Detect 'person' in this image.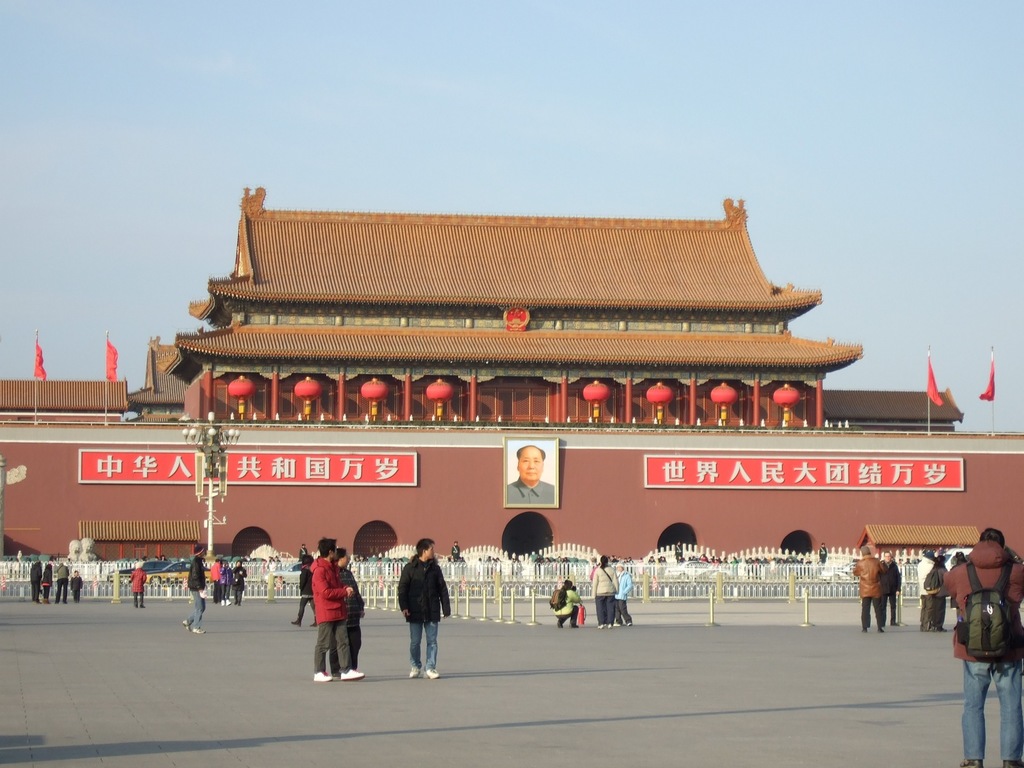
Detection: 312,534,364,684.
